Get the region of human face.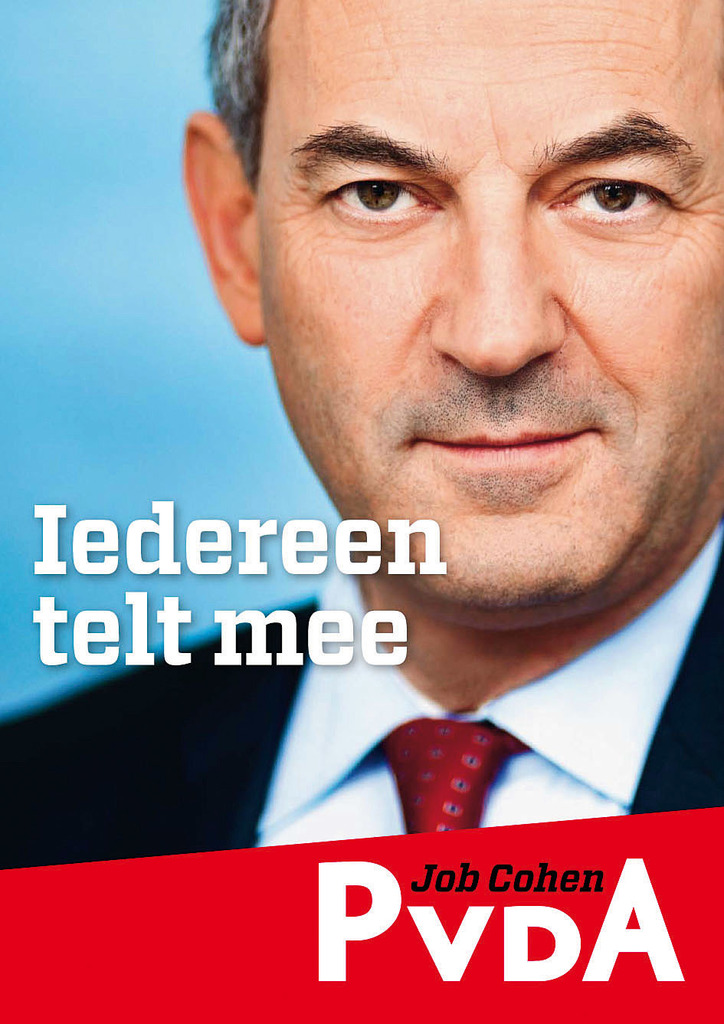
(left=260, top=0, right=723, bottom=628).
